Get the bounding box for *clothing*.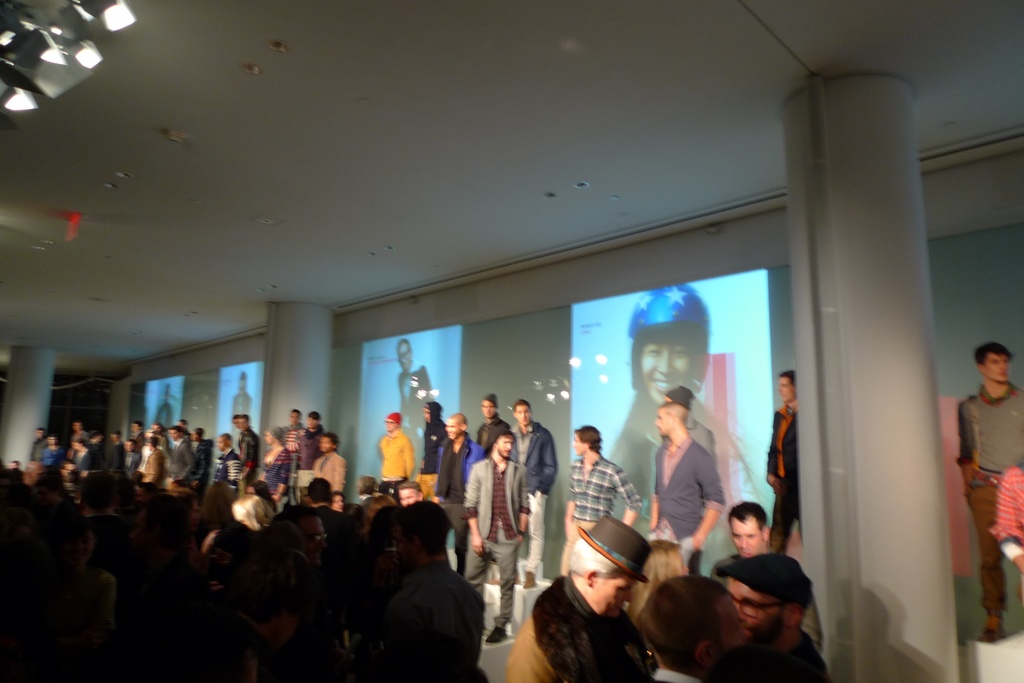
<box>134,449,168,487</box>.
